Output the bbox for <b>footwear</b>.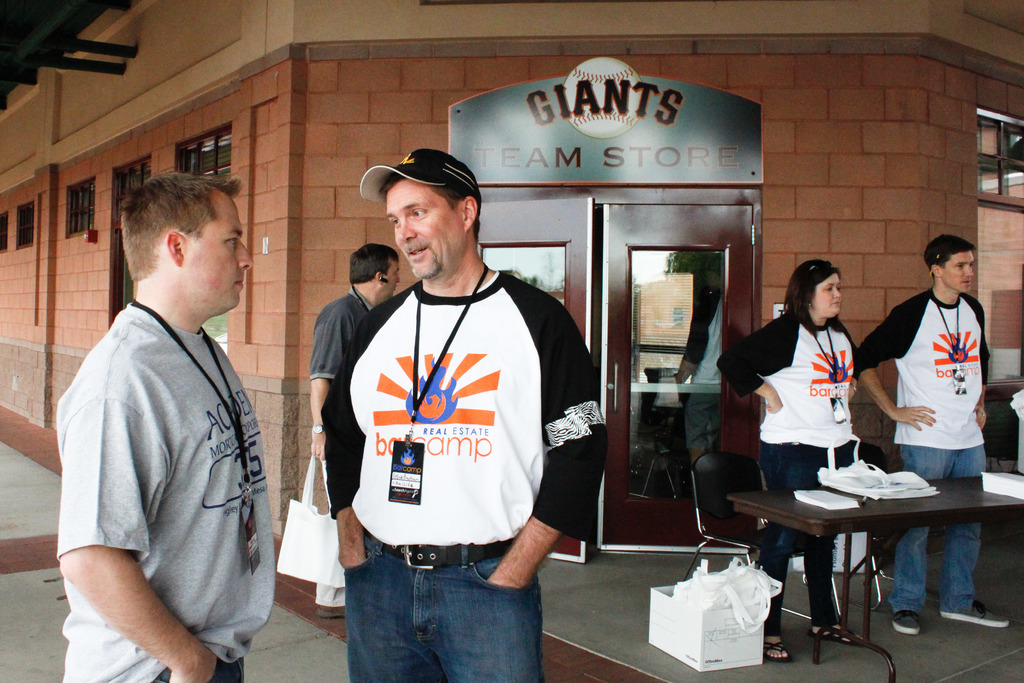
{"left": 813, "top": 616, "right": 861, "bottom": 643}.
